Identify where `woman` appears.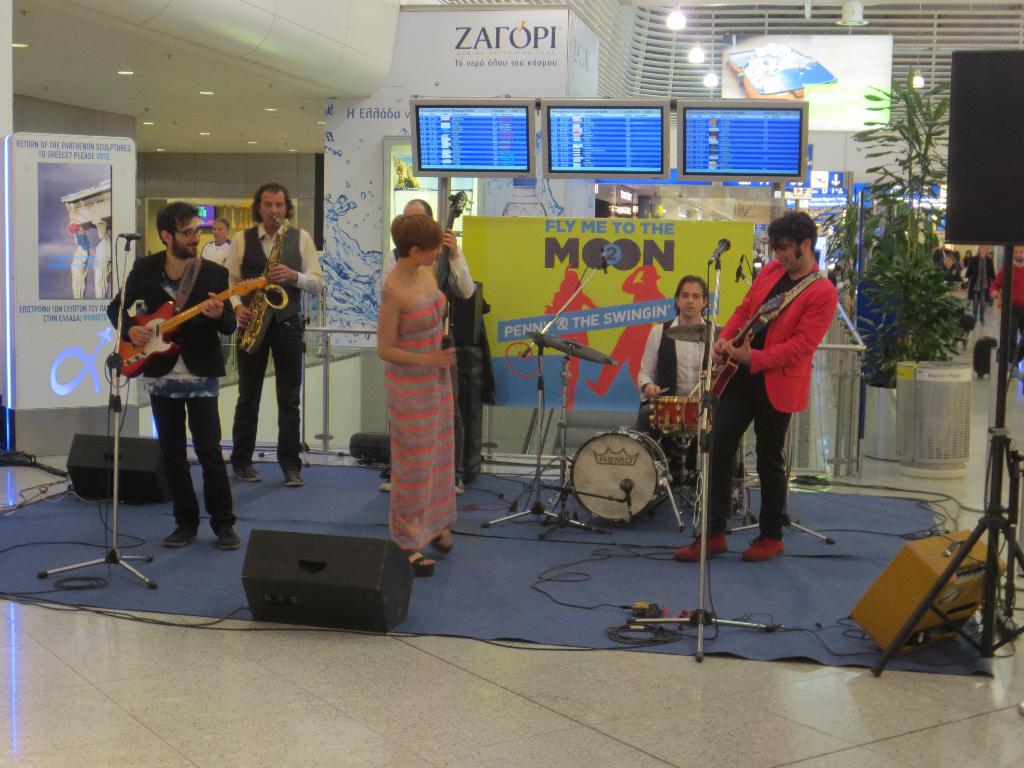
Appears at pyautogui.locateOnScreen(961, 250, 970, 273).
